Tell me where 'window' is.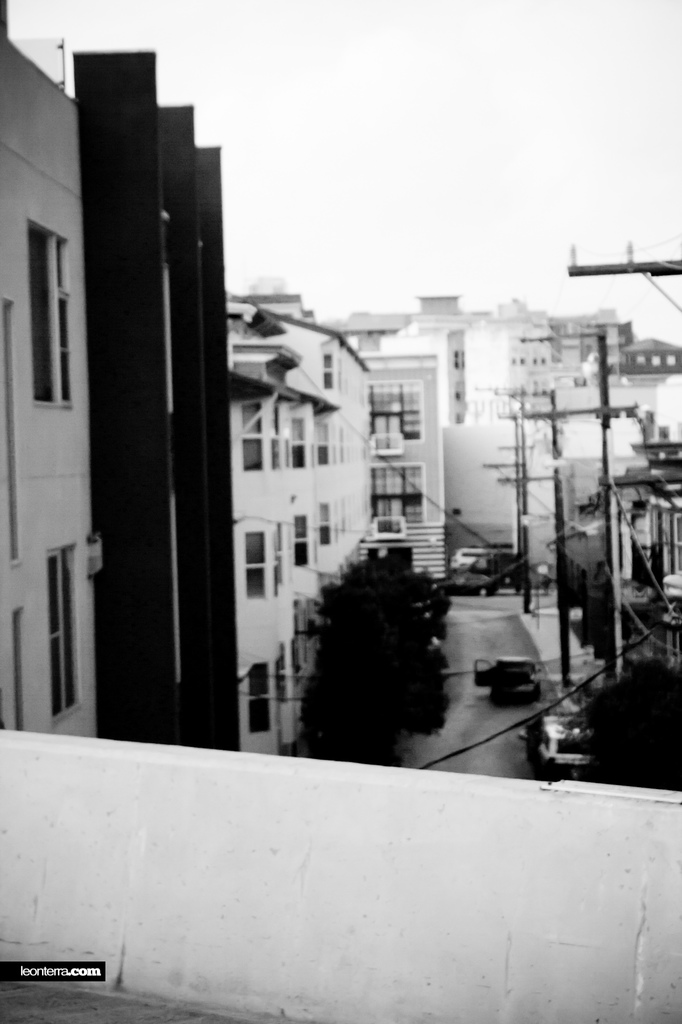
'window' is at detection(288, 515, 313, 566).
